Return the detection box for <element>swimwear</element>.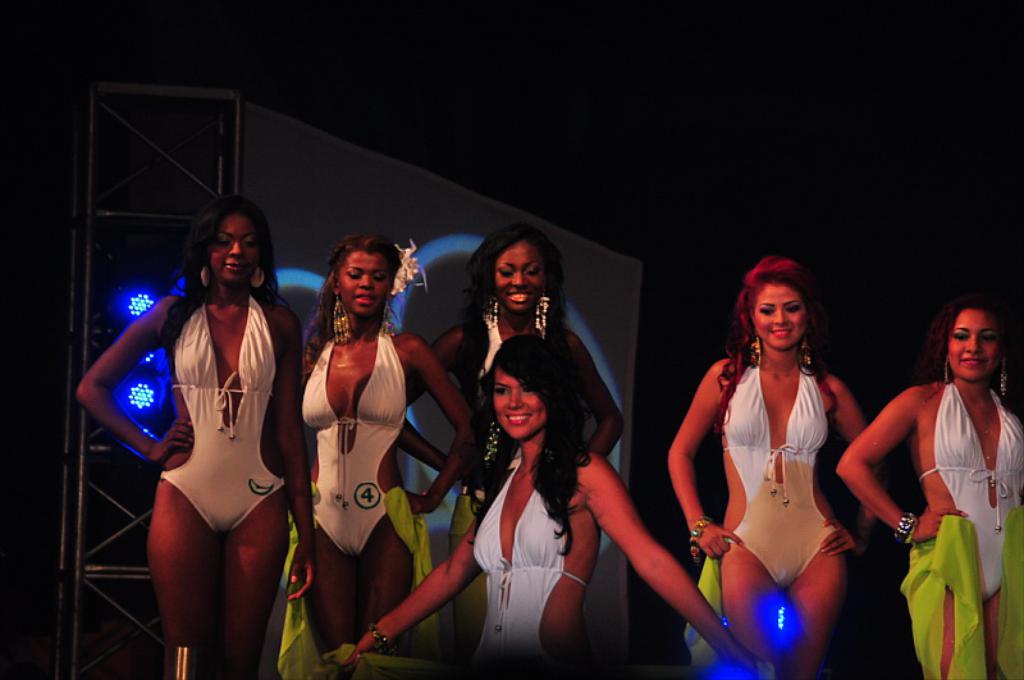
307:321:408:556.
